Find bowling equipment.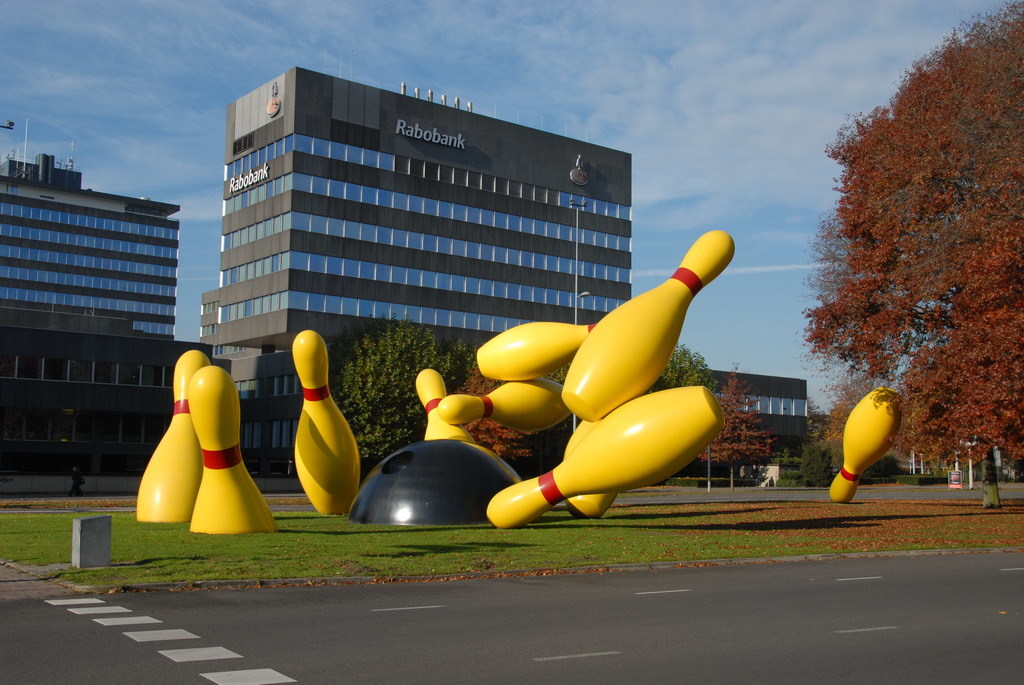
469,314,605,383.
